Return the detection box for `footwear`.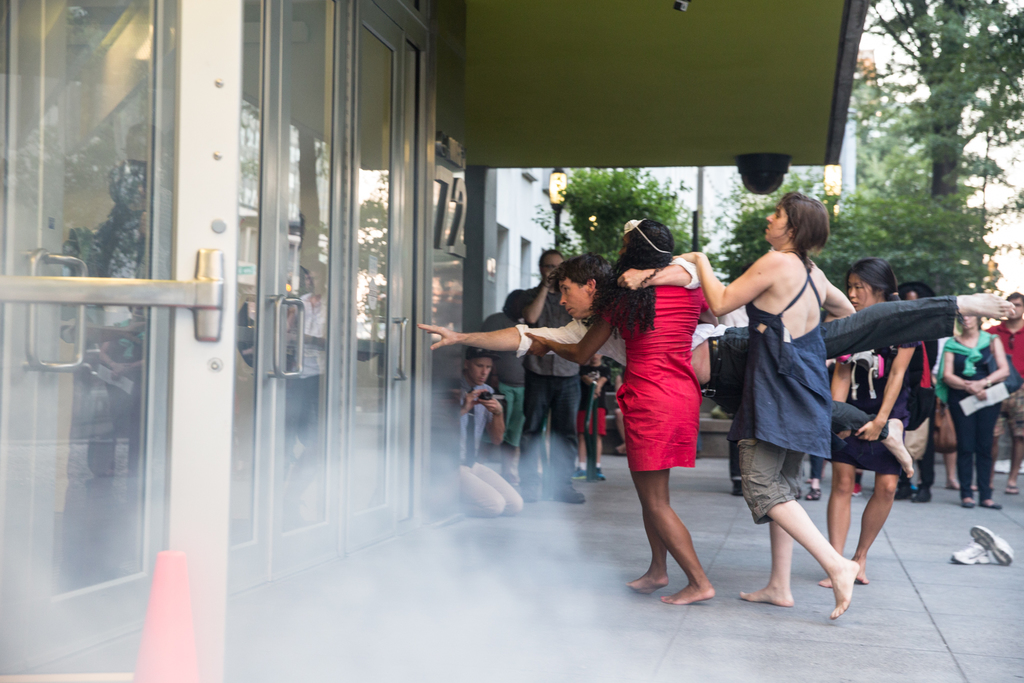
{"left": 982, "top": 502, "right": 1004, "bottom": 509}.
